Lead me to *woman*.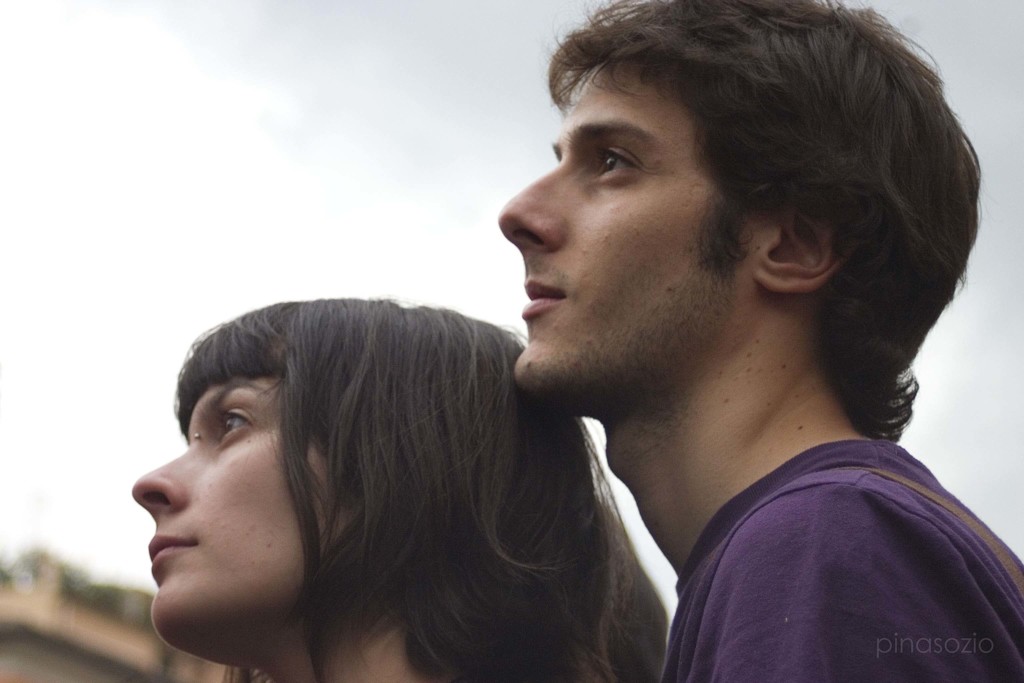
Lead to 168/253/579/682.
